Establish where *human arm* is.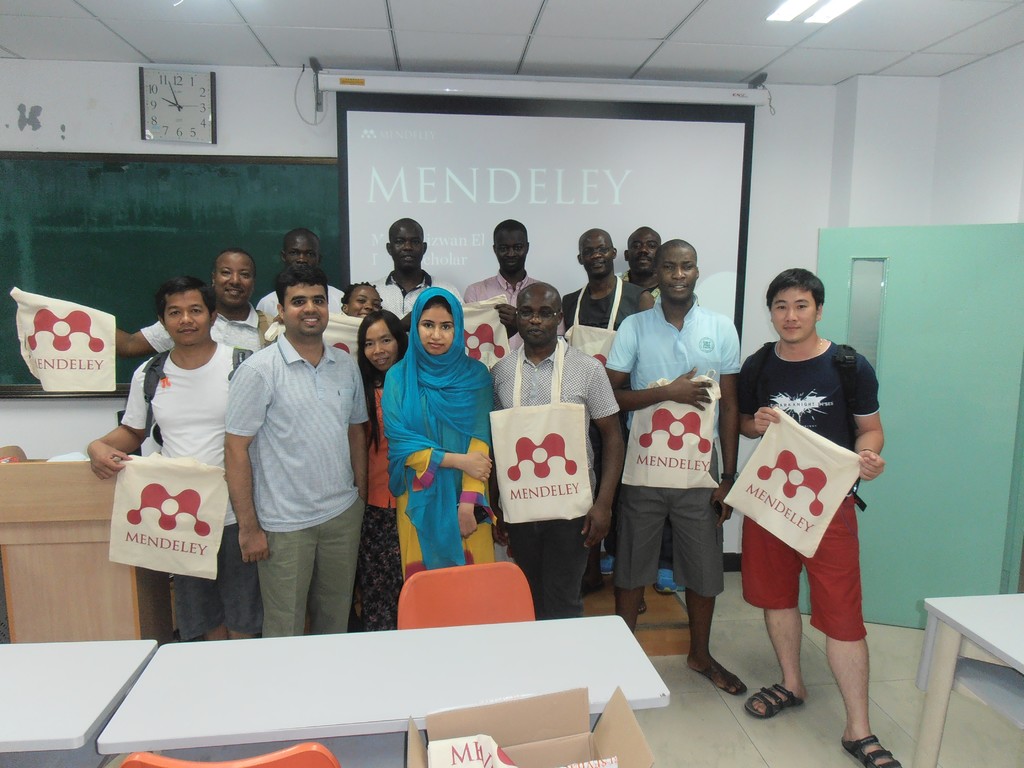
Established at bbox=(707, 316, 738, 527).
